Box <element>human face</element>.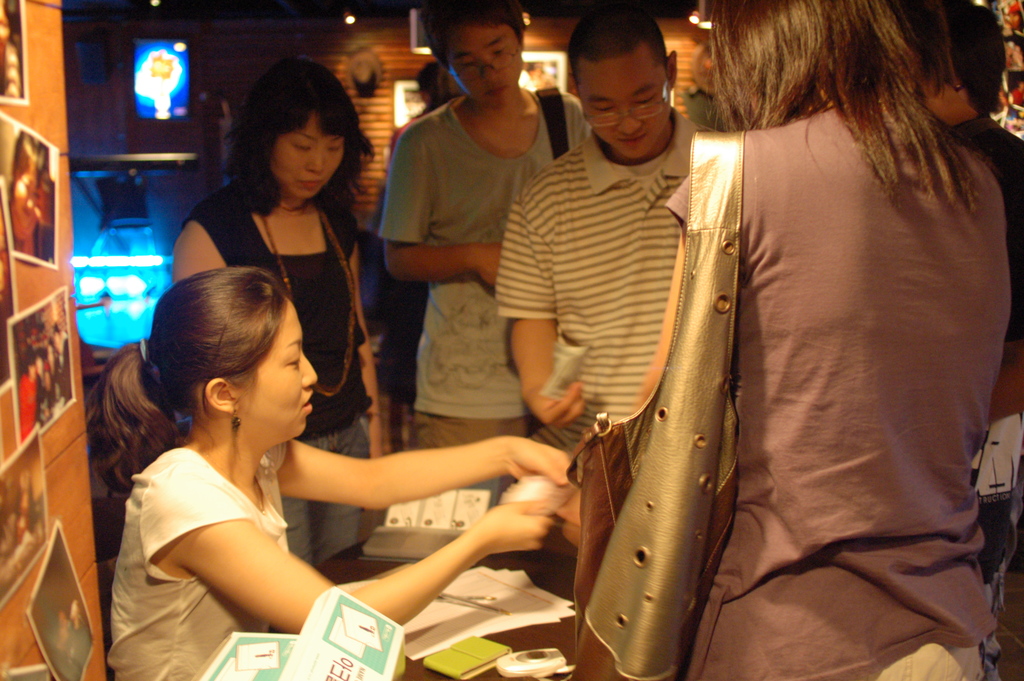
box=[446, 18, 522, 110].
